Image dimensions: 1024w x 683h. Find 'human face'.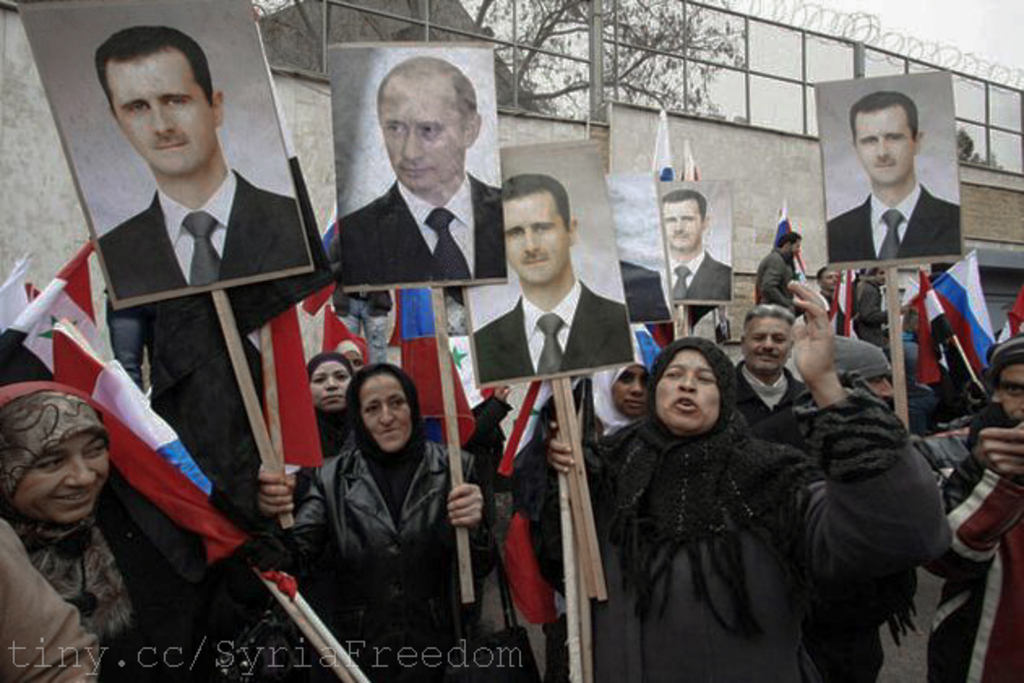
<region>656, 349, 716, 430</region>.
